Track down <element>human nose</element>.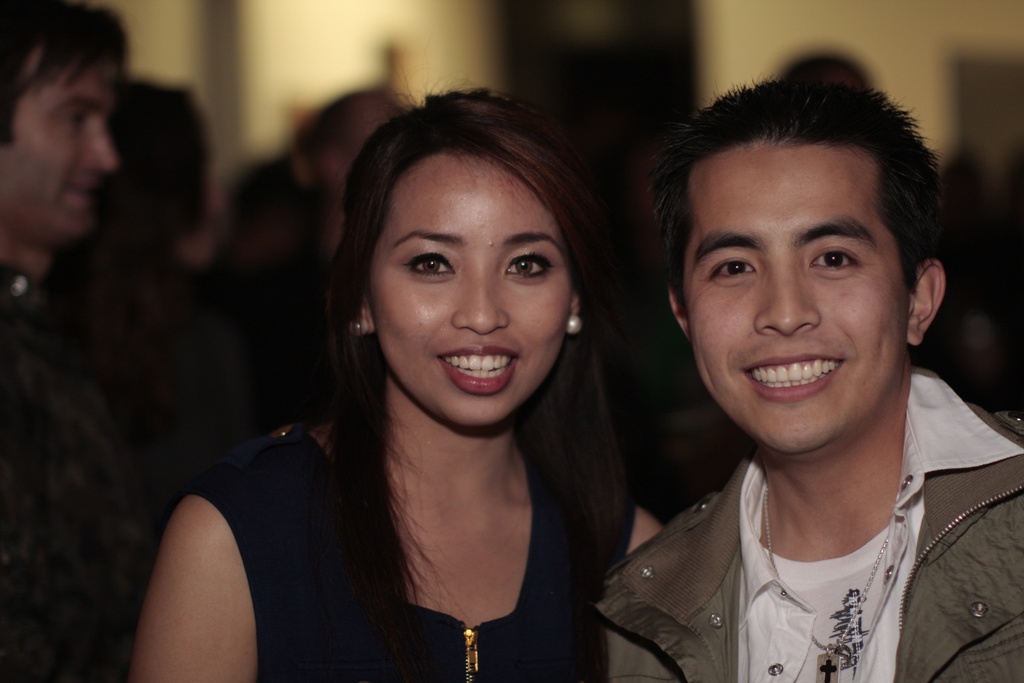
Tracked to box=[751, 263, 821, 338].
